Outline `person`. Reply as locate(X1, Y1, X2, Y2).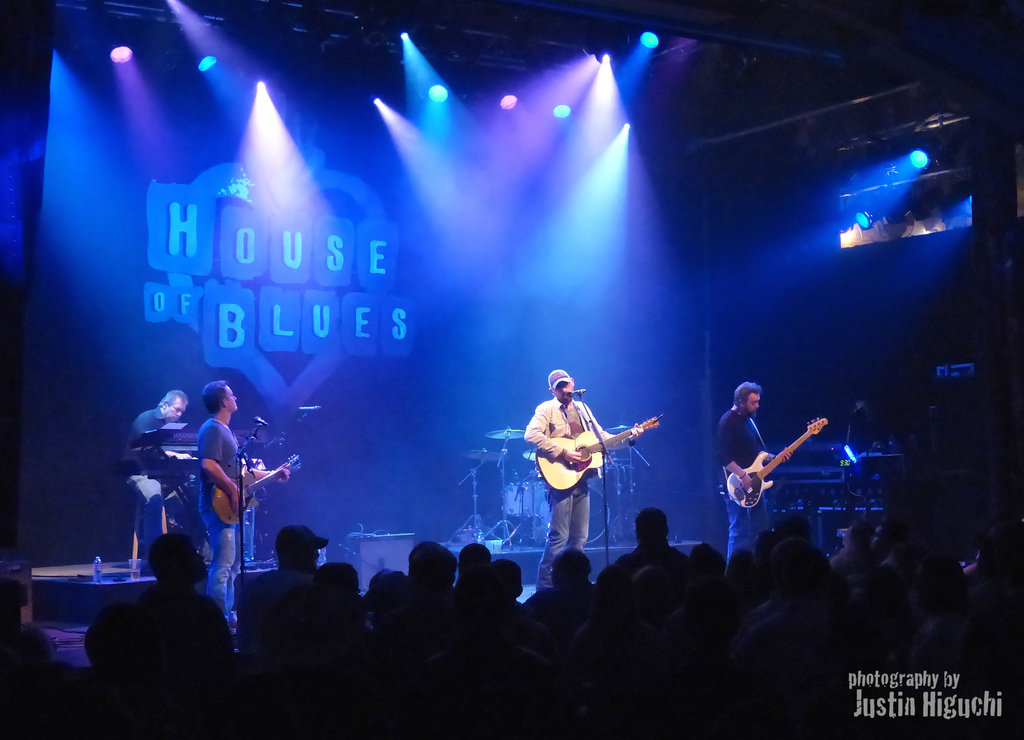
locate(721, 378, 784, 575).
